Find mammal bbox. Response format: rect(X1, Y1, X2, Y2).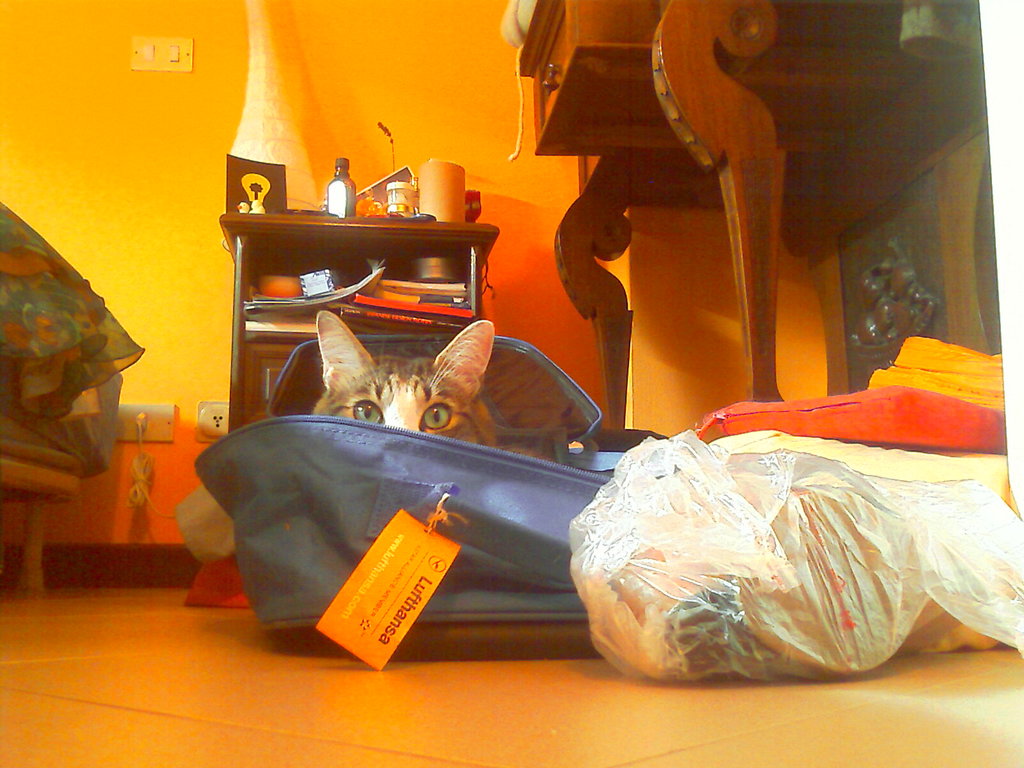
rect(303, 305, 547, 460).
